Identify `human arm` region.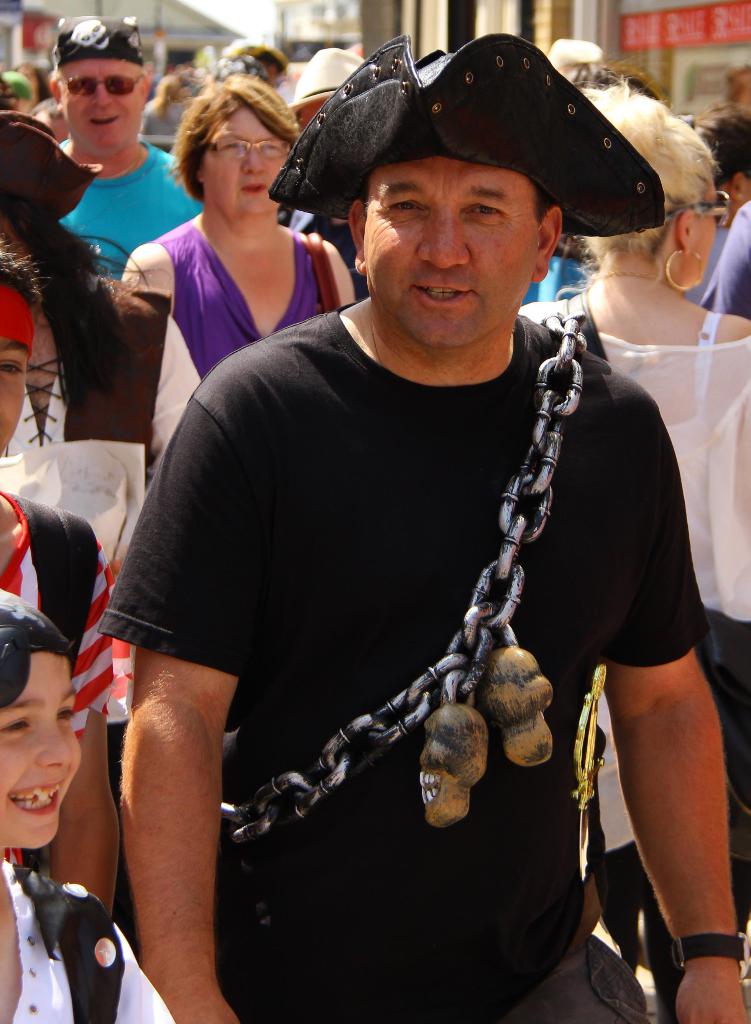
Region: crop(116, 235, 175, 307).
